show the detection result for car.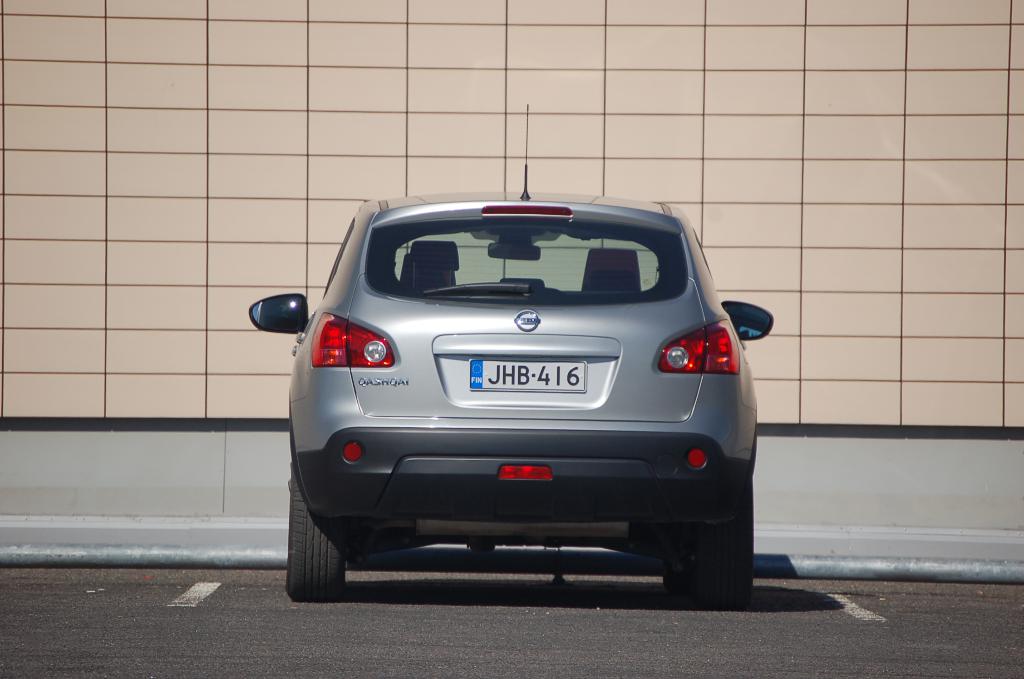
detection(244, 97, 778, 612).
